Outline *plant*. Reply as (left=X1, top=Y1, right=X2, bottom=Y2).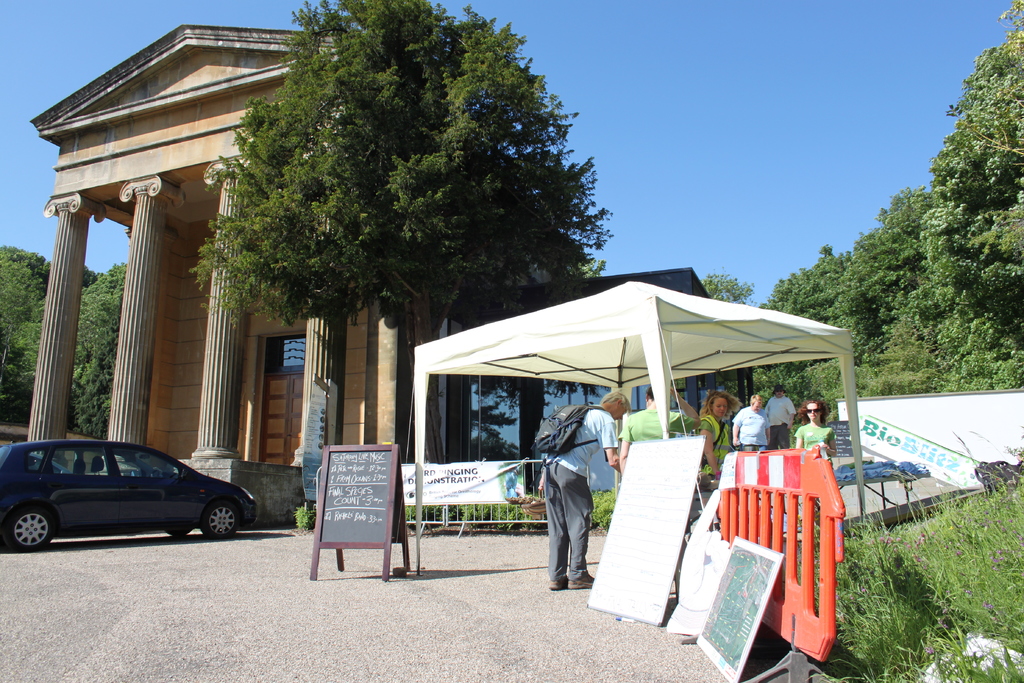
(left=461, top=500, right=488, bottom=529).
